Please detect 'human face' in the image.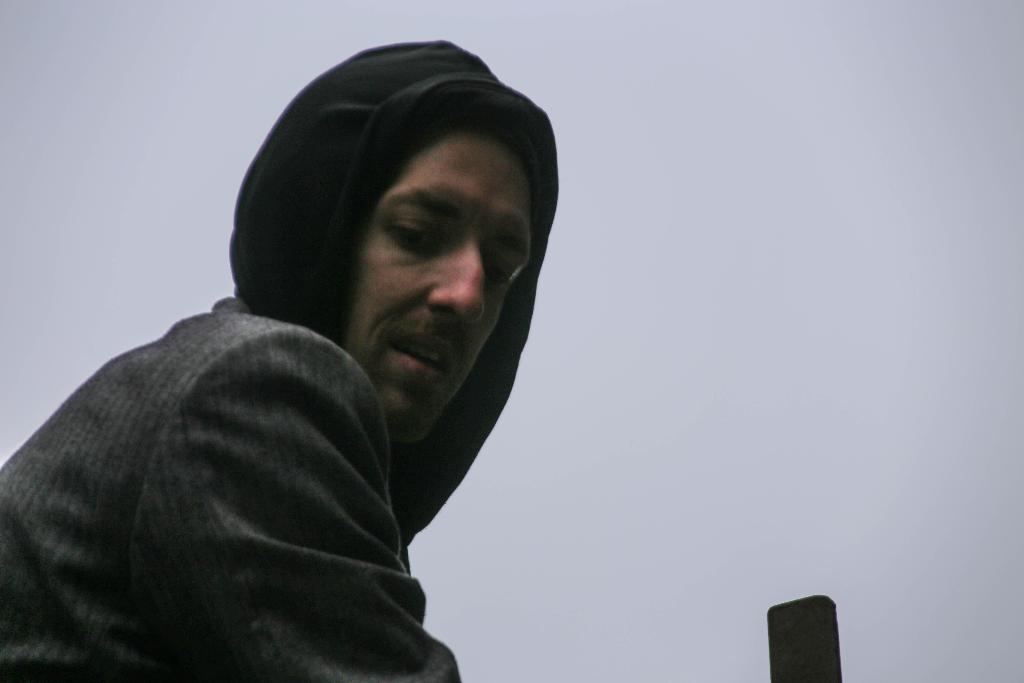
rect(341, 124, 535, 446).
